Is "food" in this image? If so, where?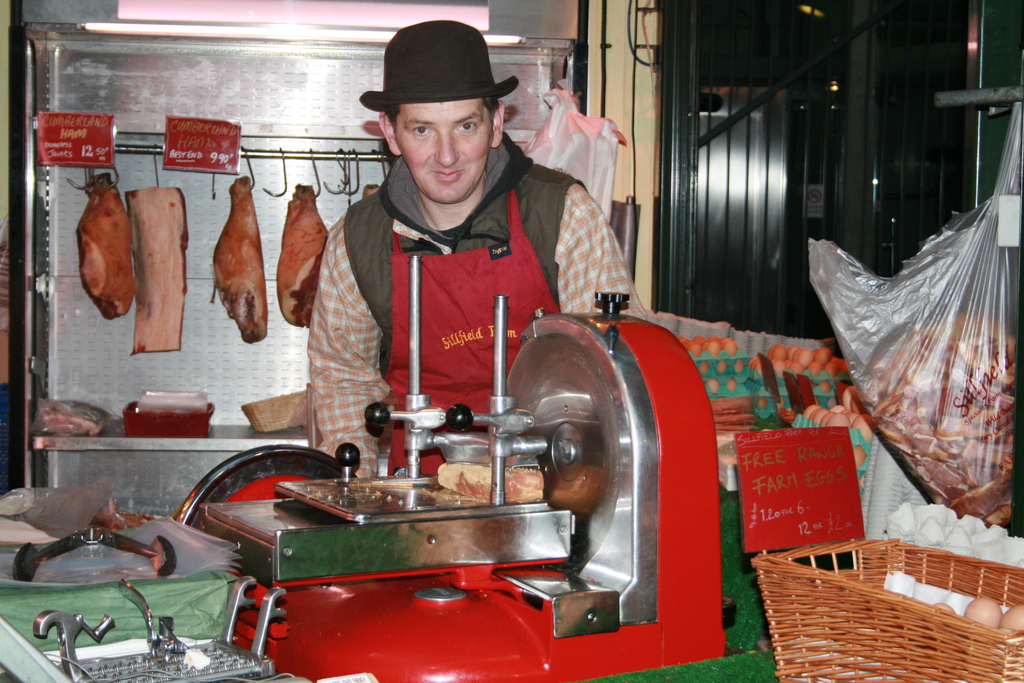
Yes, at box(966, 595, 1007, 636).
